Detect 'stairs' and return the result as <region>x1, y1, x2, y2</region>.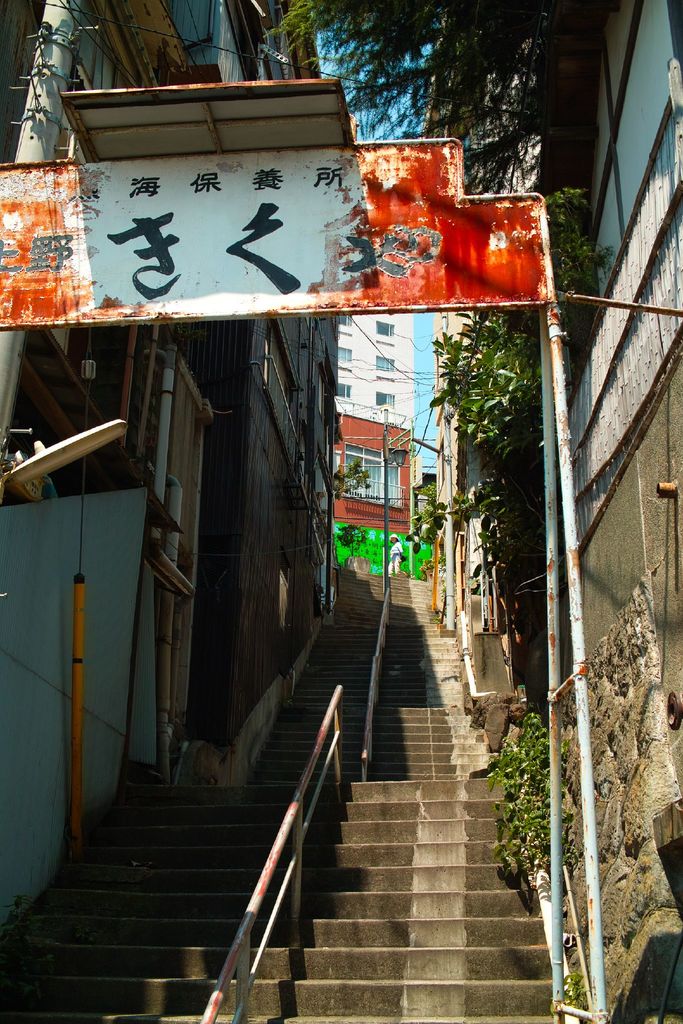
<region>0, 561, 572, 1023</region>.
